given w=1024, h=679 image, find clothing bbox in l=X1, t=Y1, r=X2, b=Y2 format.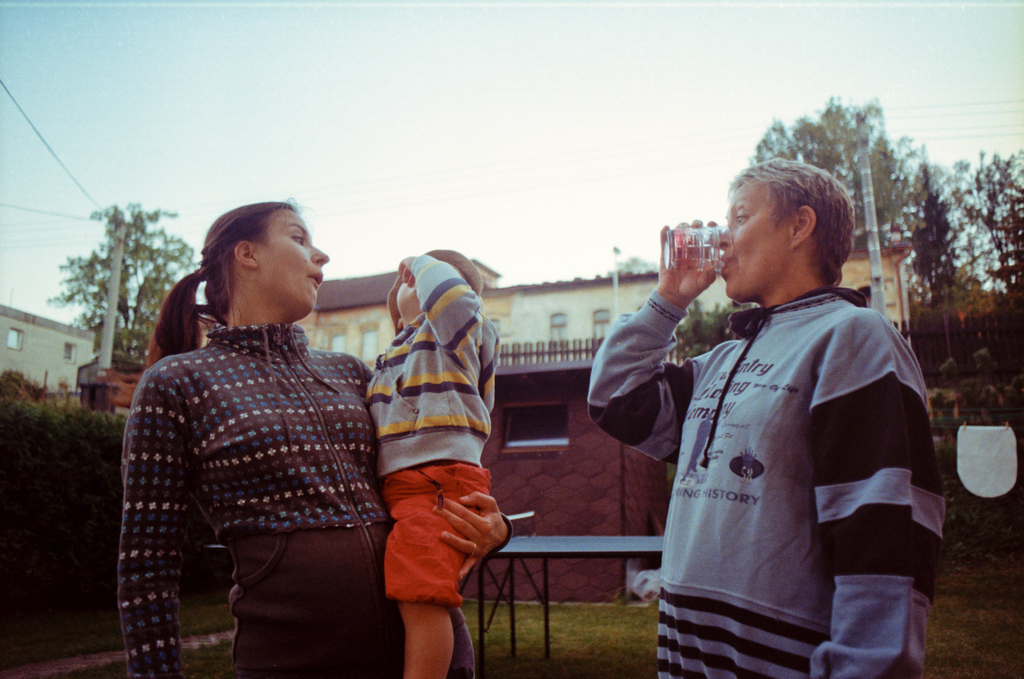
l=584, t=263, r=947, b=678.
